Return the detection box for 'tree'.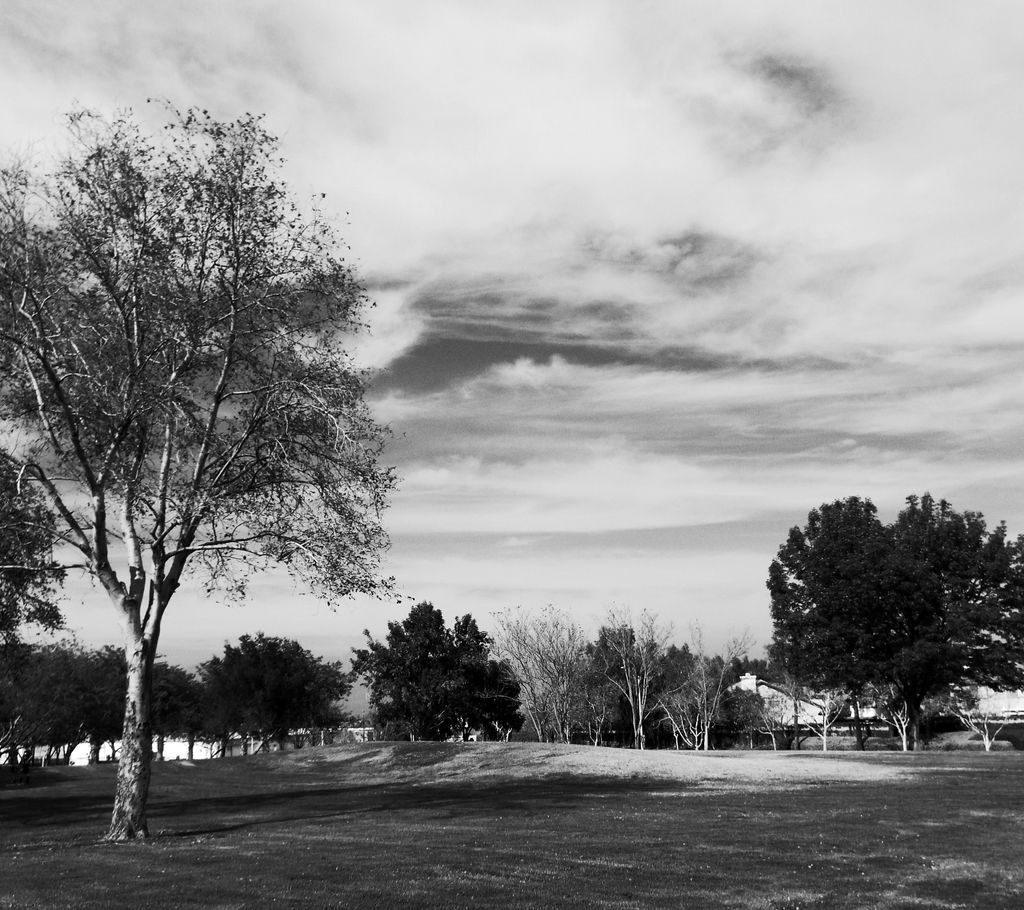
x1=342, y1=598, x2=533, y2=752.
